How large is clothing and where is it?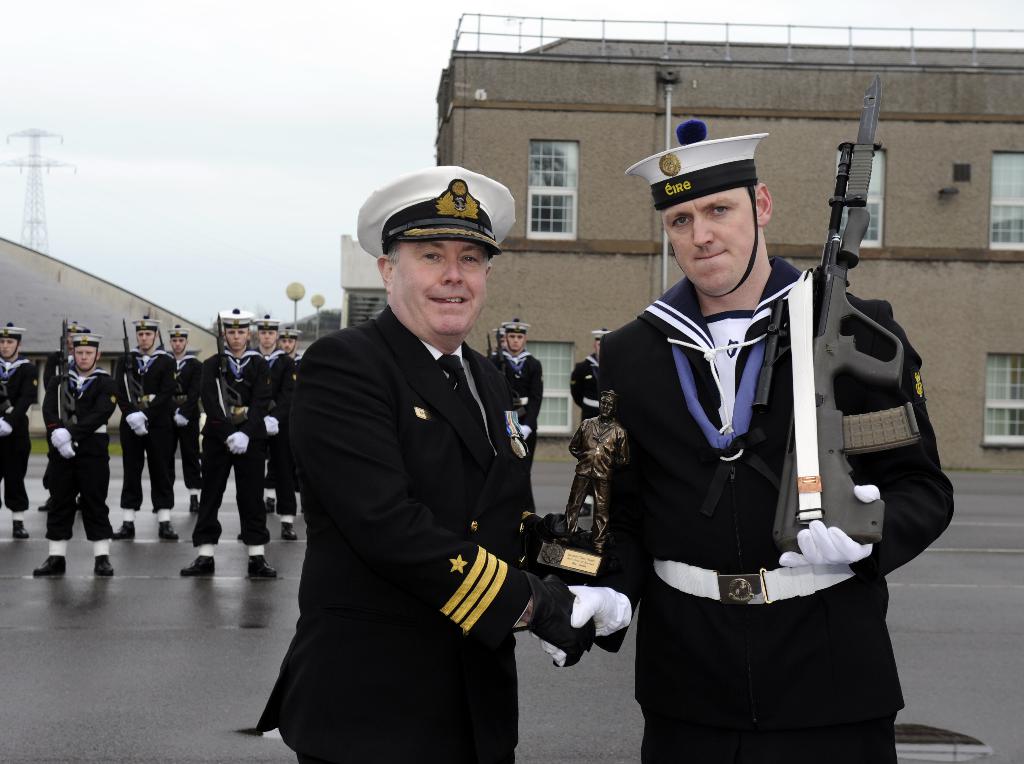
Bounding box: region(488, 346, 547, 514).
